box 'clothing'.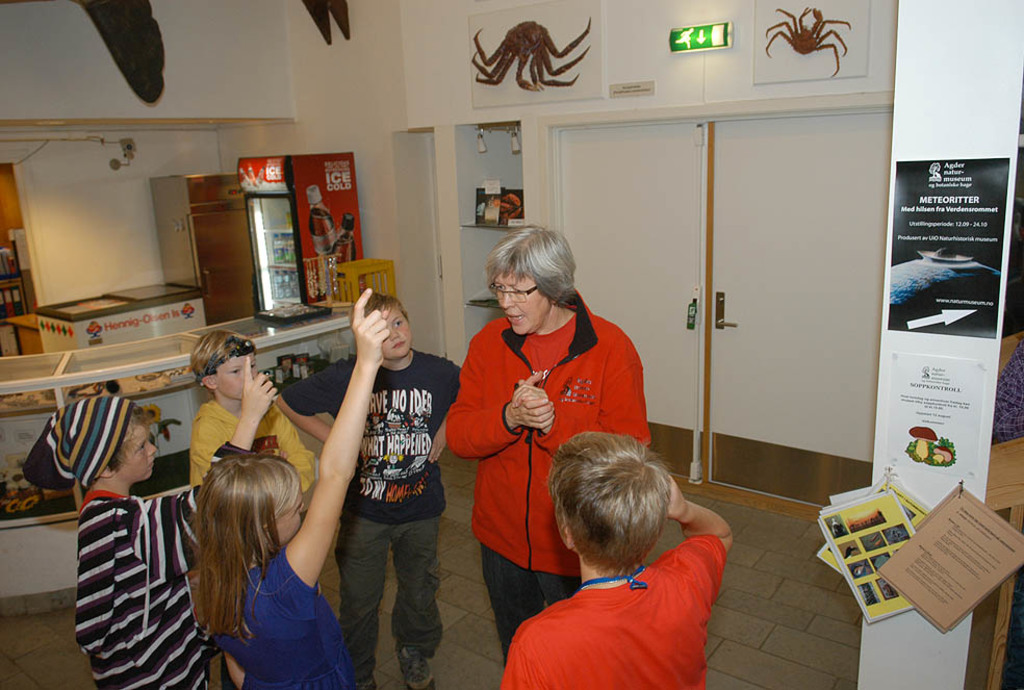
detection(217, 551, 344, 689).
